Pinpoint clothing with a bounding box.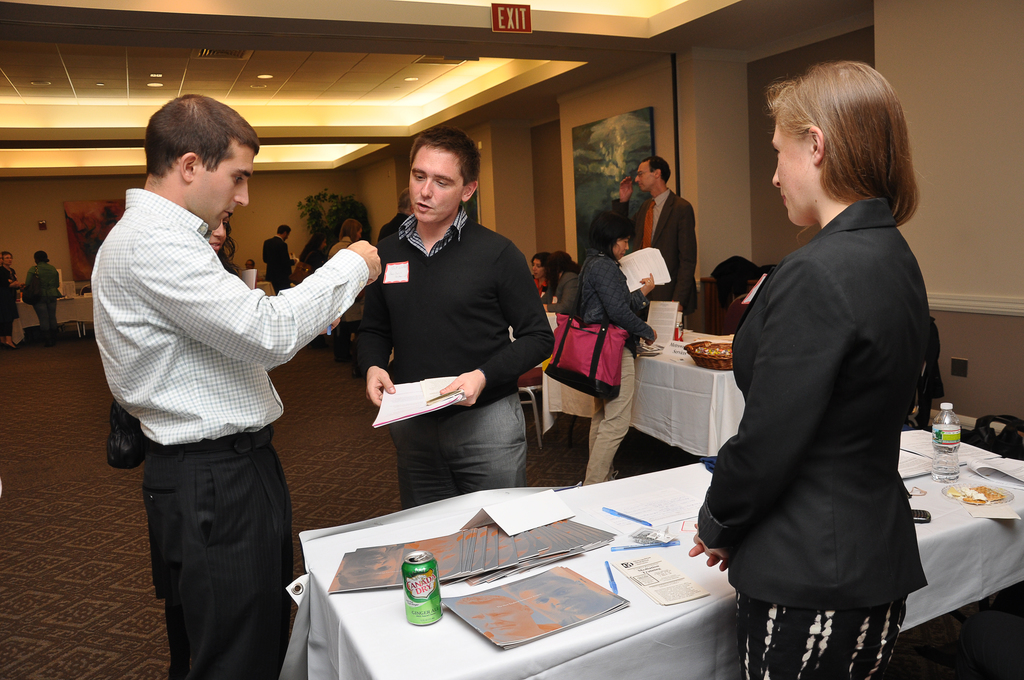
{"left": 297, "top": 248, "right": 333, "bottom": 273}.
